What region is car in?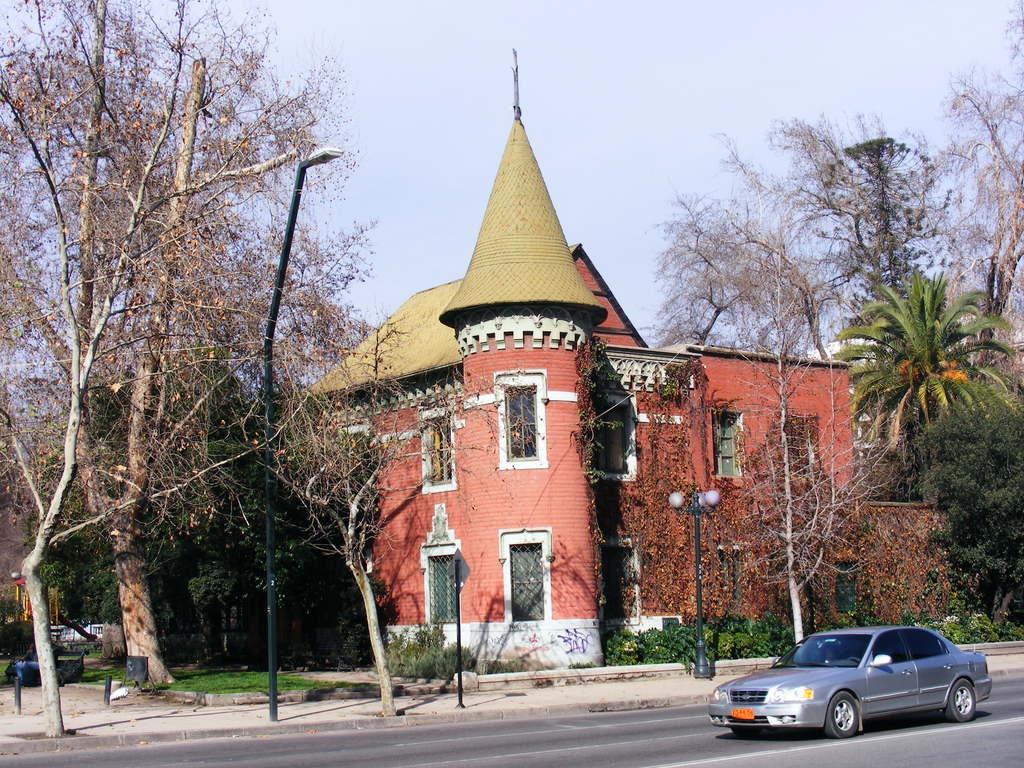
locate(707, 627, 994, 740).
